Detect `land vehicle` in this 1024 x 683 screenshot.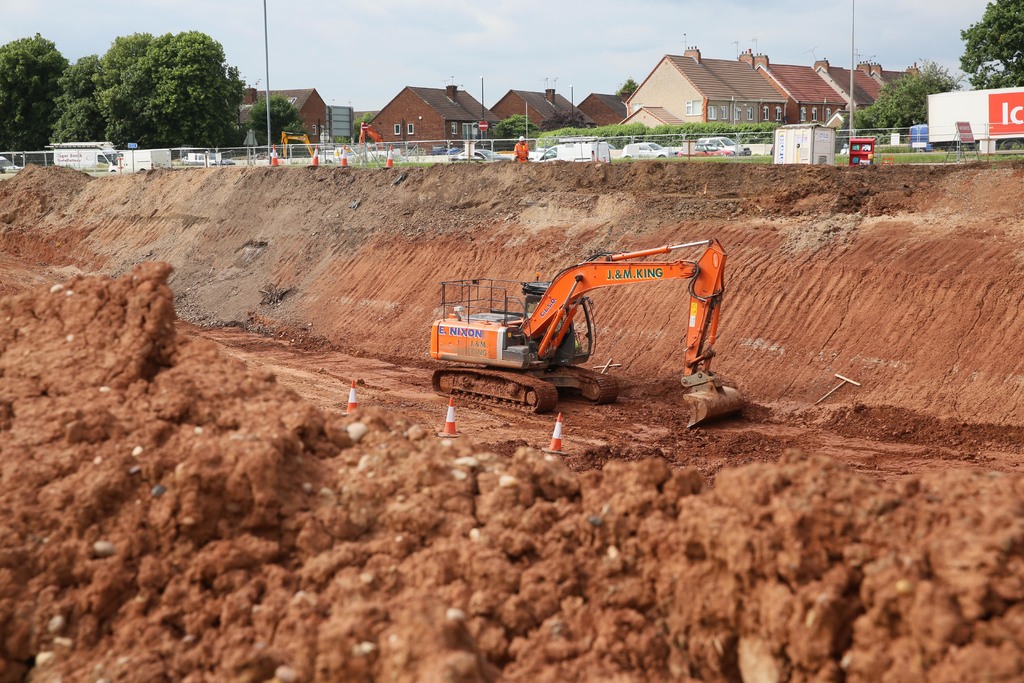
Detection: <bbox>677, 142, 735, 156</bbox>.
